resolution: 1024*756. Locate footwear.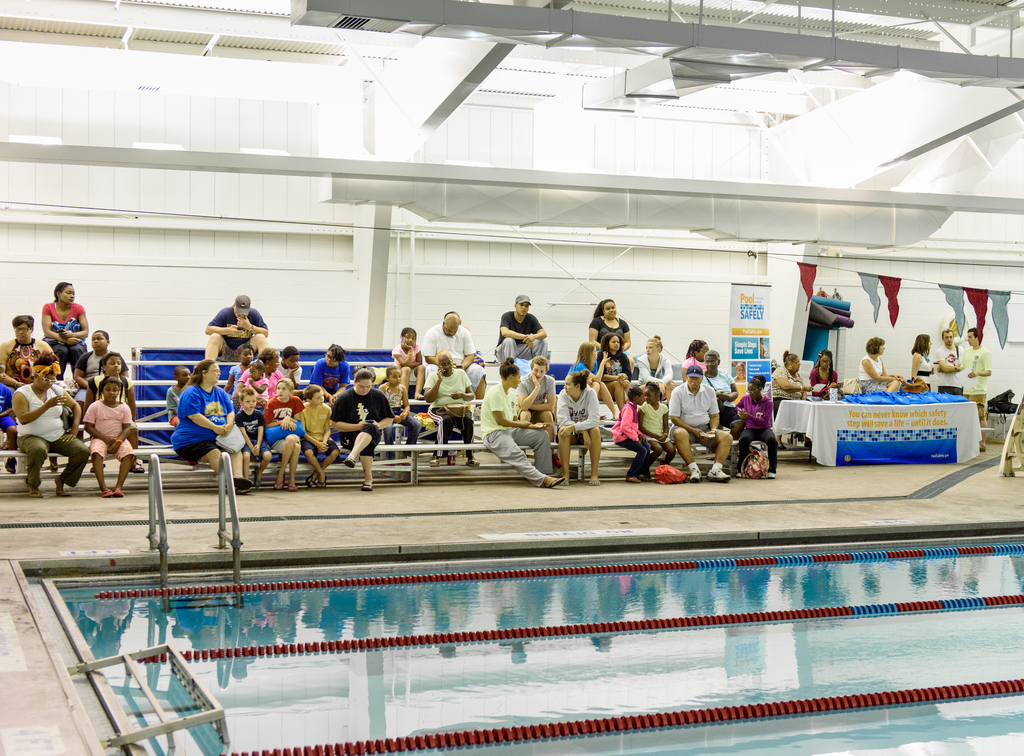
<region>87, 463, 104, 476</region>.
